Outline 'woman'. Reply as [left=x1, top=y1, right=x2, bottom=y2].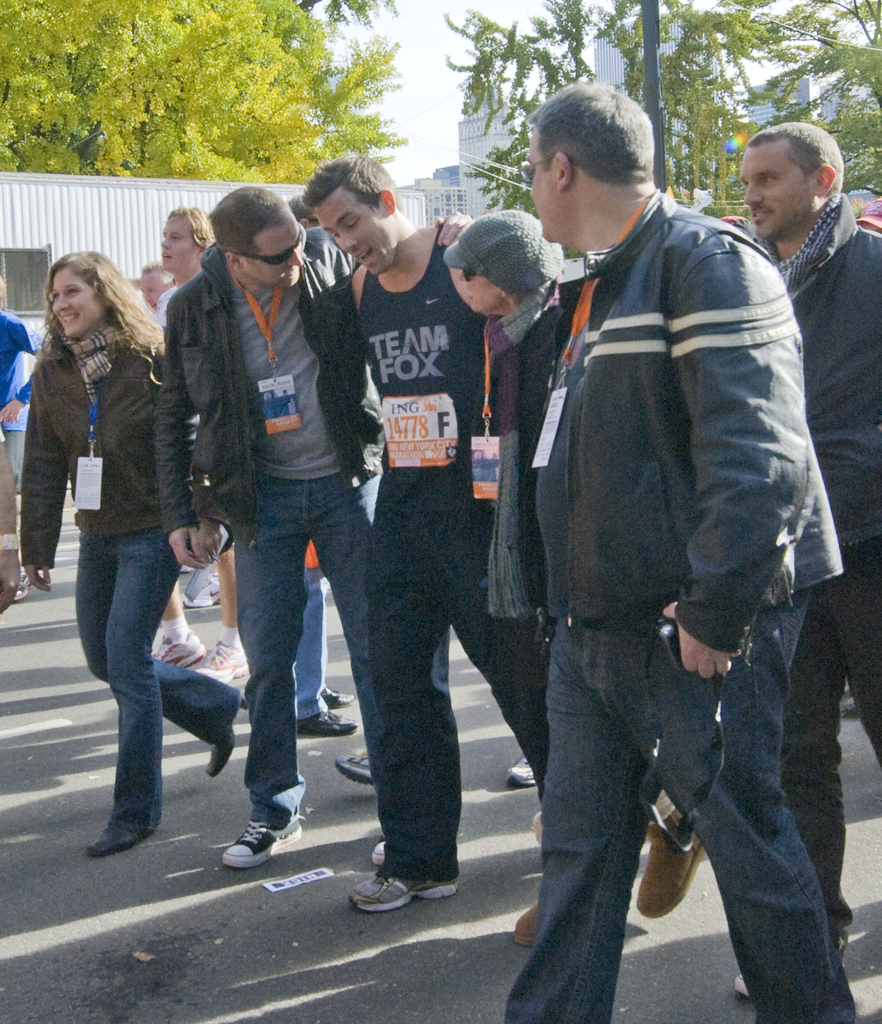
[left=442, top=204, right=705, bottom=949].
